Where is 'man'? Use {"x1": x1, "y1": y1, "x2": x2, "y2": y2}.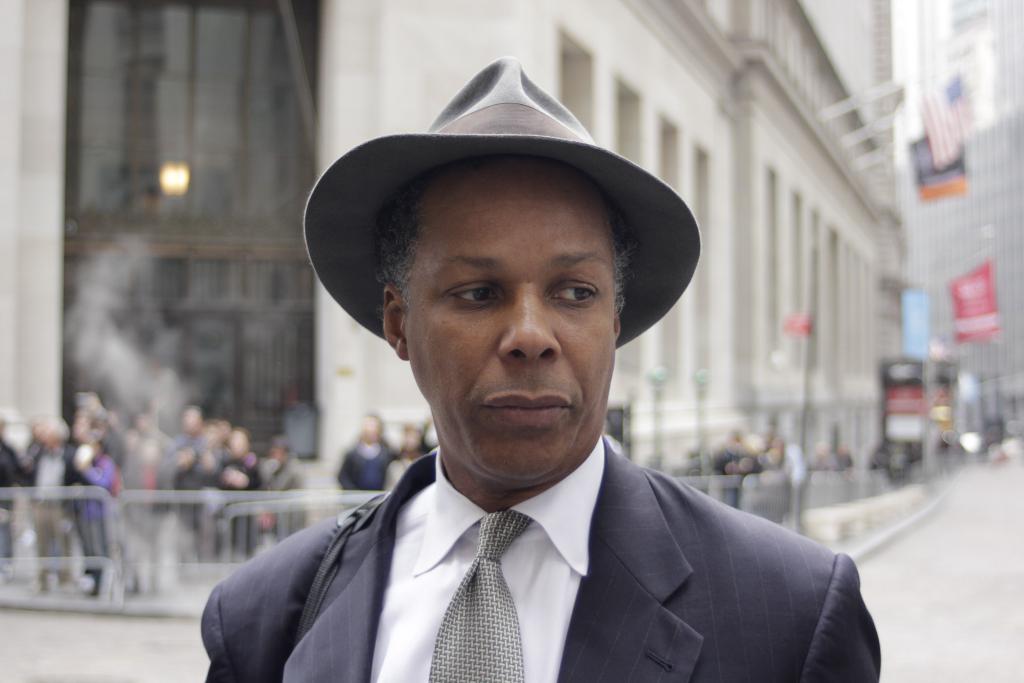
{"x1": 74, "y1": 411, "x2": 95, "y2": 519}.
